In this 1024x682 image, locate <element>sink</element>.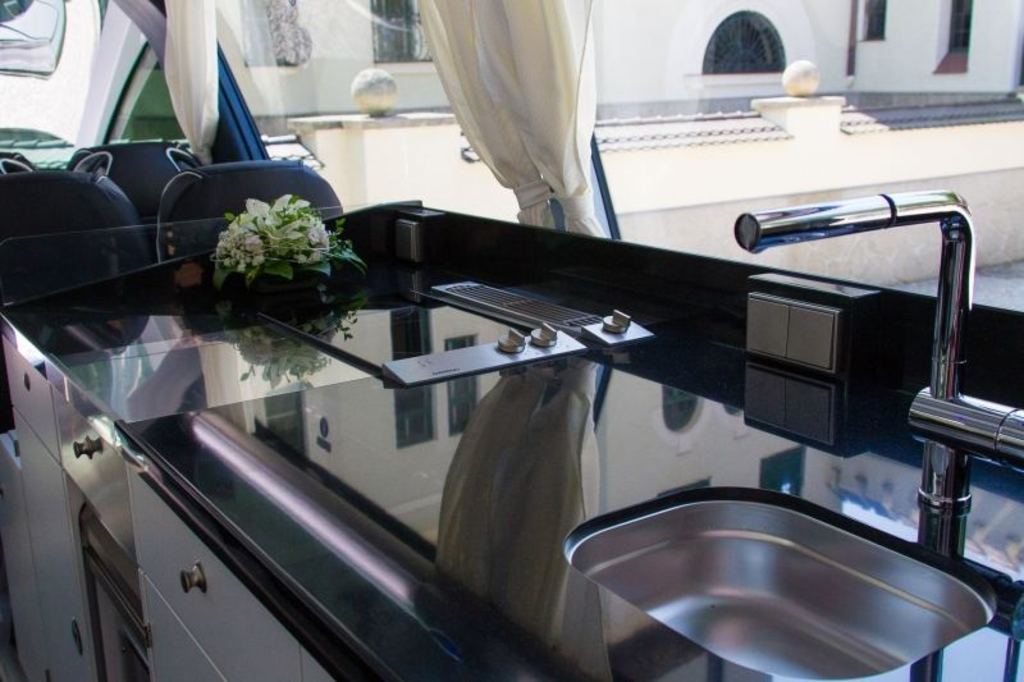
Bounding box: l=547, t=431, r=1023, b=677.
